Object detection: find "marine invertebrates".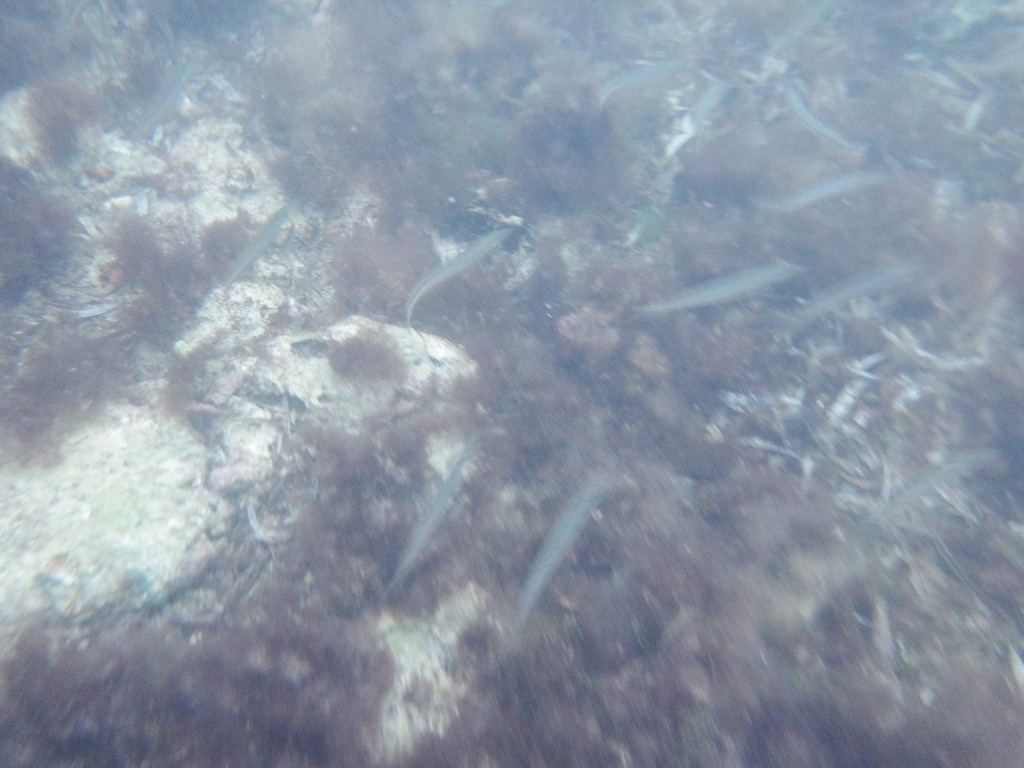
select_region(634, 265, 805, 318).
